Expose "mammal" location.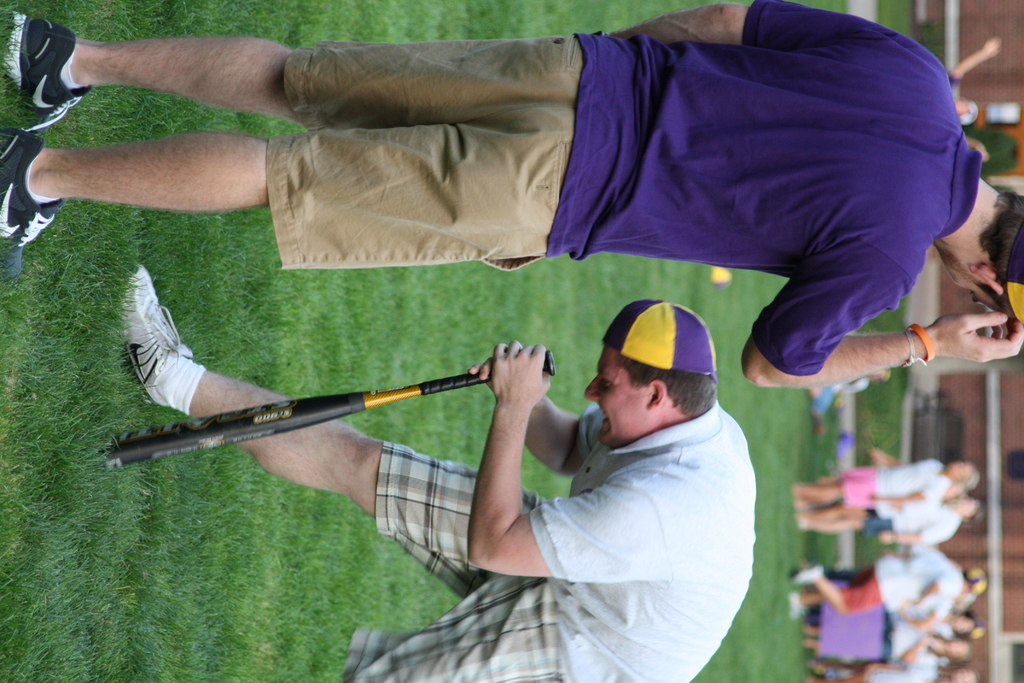
Exposed at box(940, 38, 998, 159).
